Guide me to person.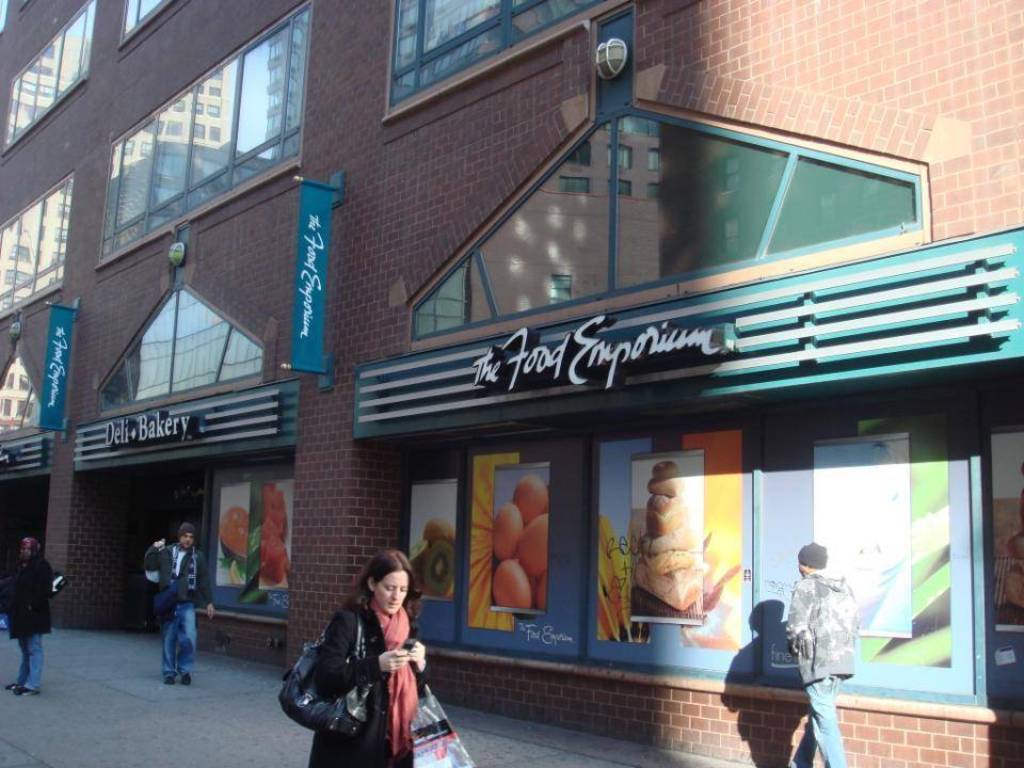
Guidance: 276:572:431:764.
